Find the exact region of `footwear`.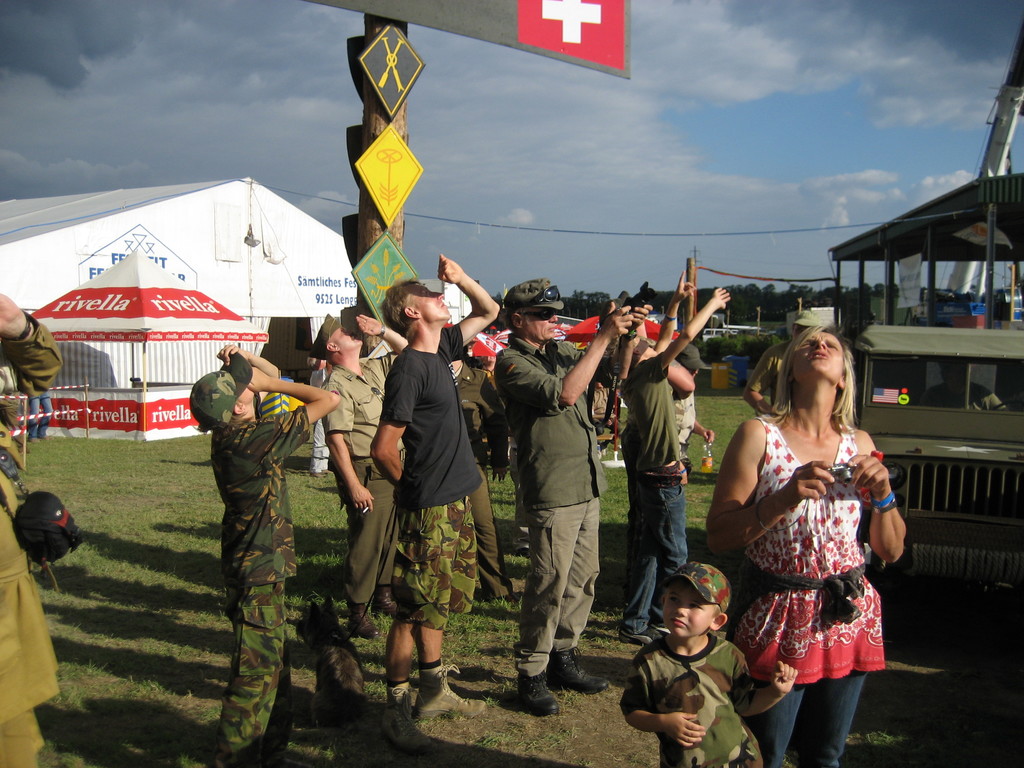
Exact region: x1=499 y1=661 x2=569 y2=734.
